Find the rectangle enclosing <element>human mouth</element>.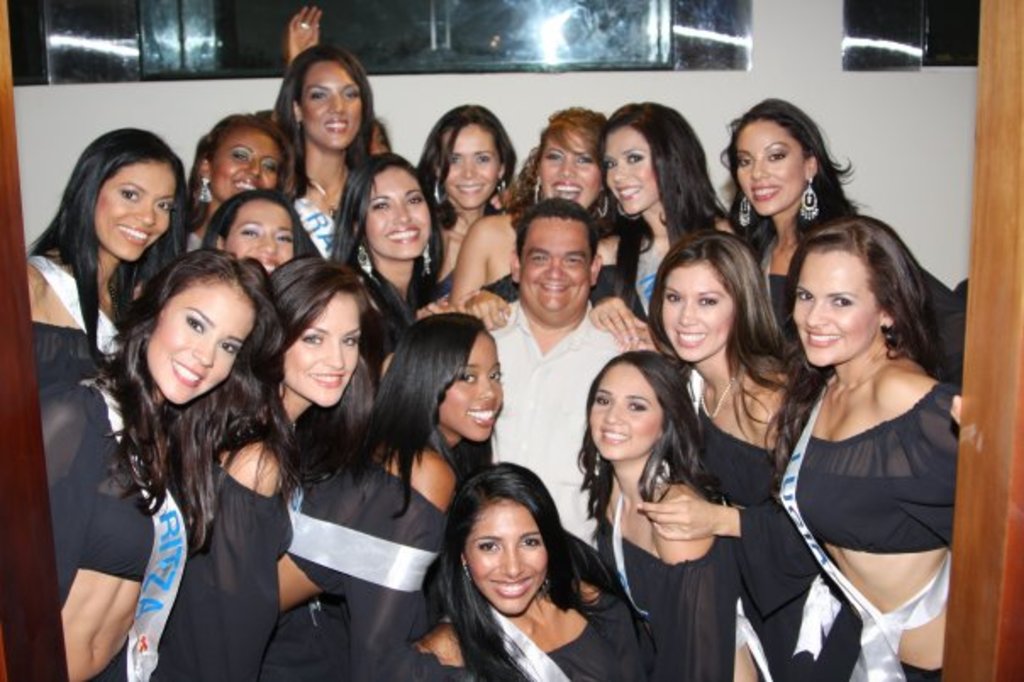
(left=327, top=120, right=349, bottom=134).
